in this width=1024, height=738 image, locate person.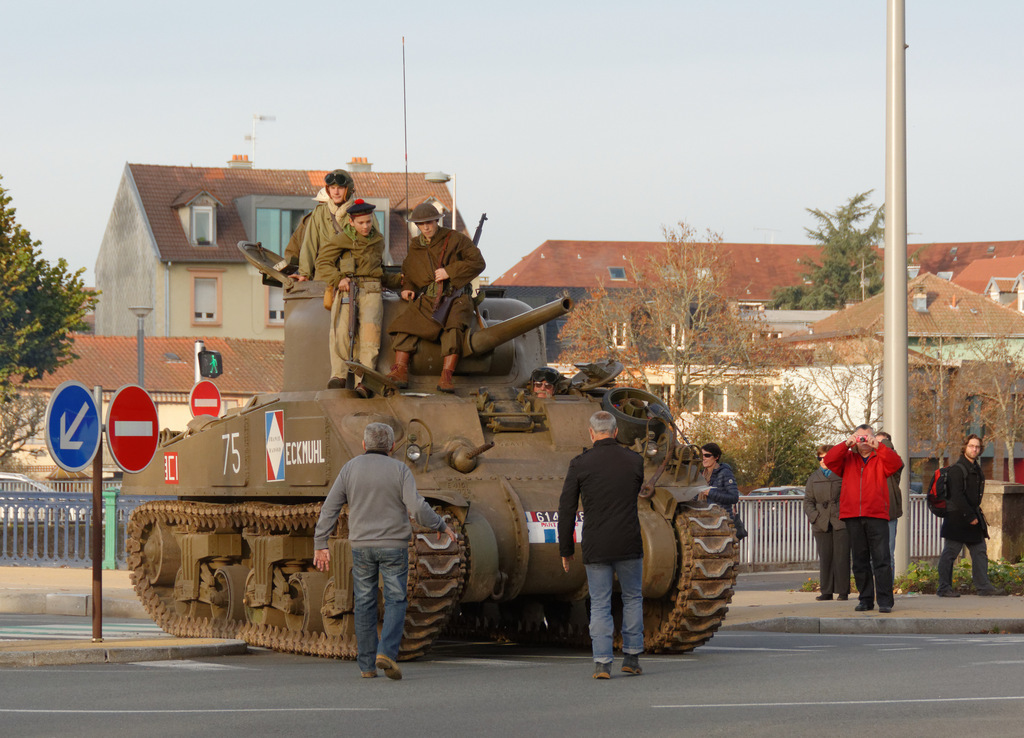
Bounding box: 291,168,356,280.
